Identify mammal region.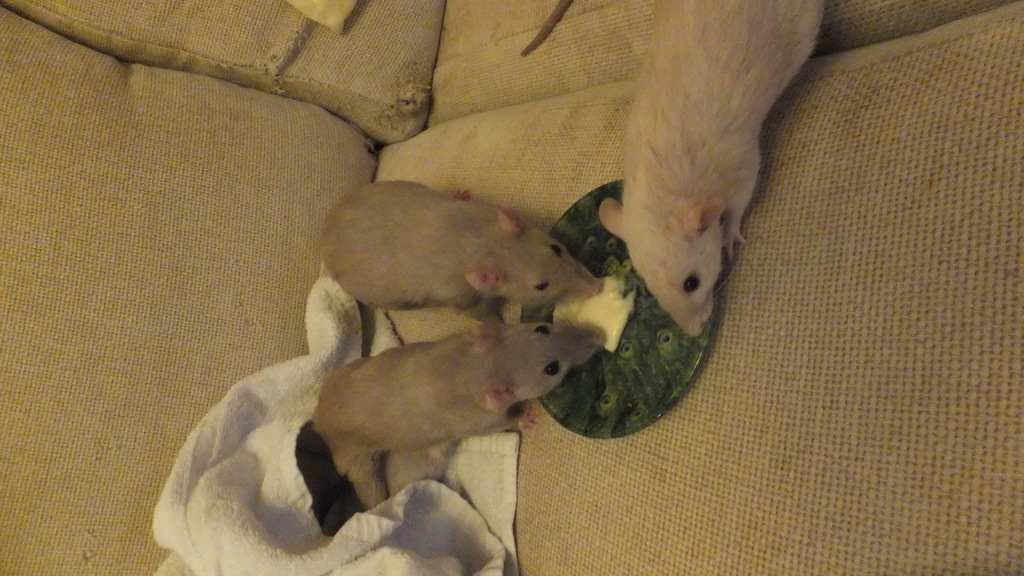
Region: crop(320, 184, 596, 328).
